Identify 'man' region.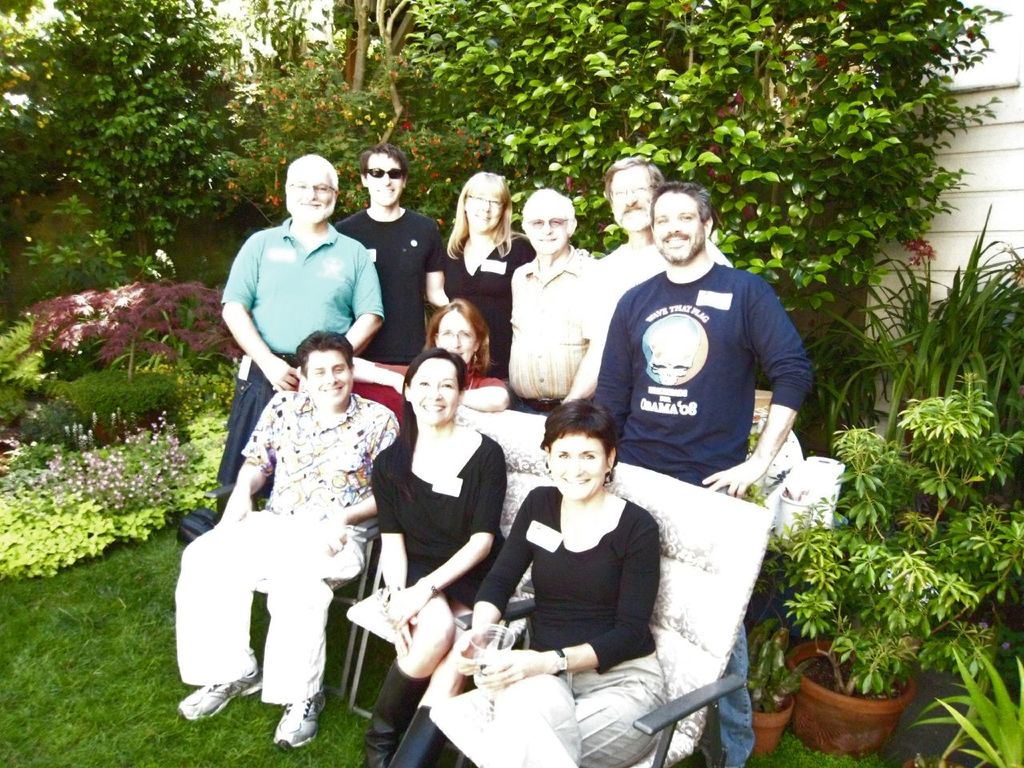
Region: bbox(562, 153, 733, 415).
